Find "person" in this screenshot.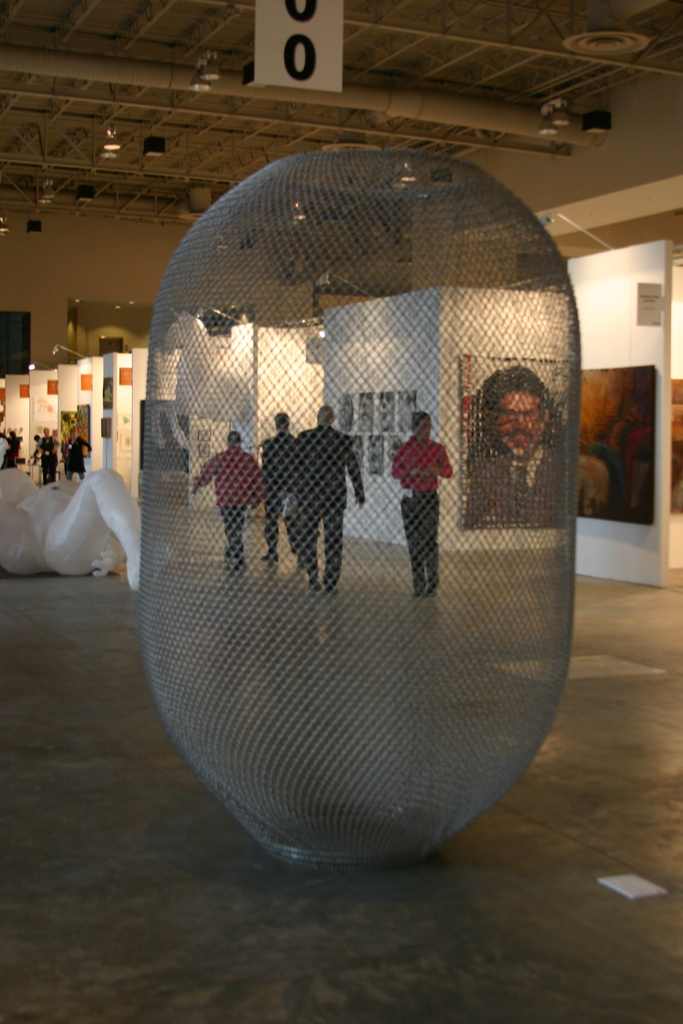
The bounding box for "person" is Rect(257, 408, 296, 561).
